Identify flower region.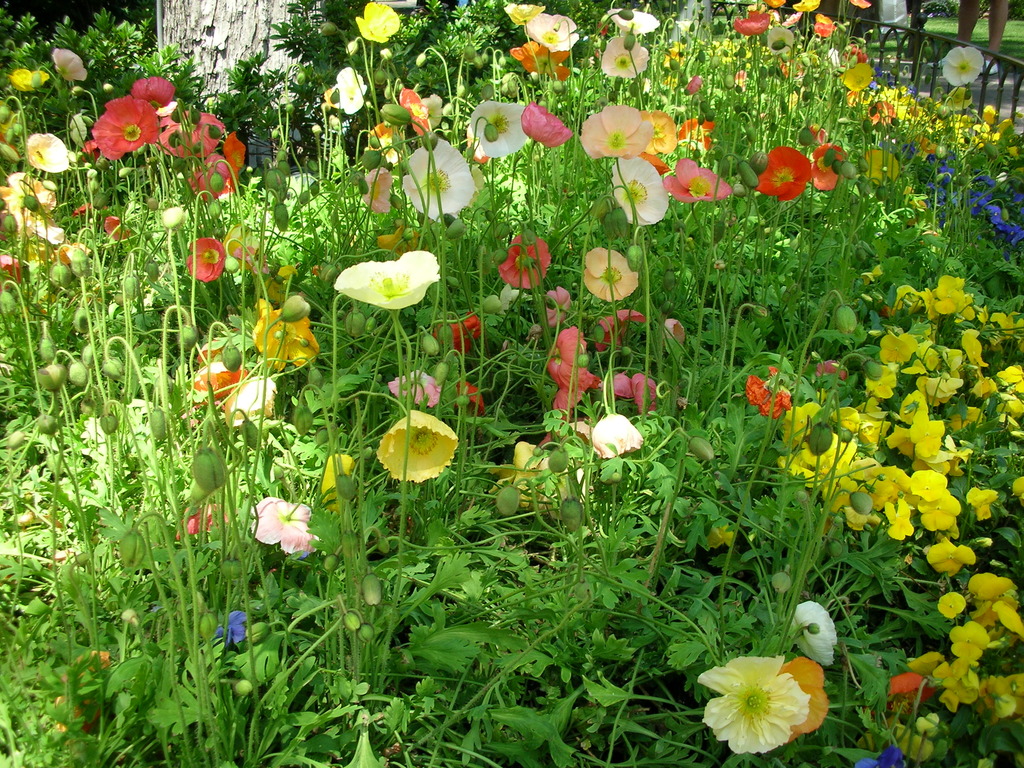
Region: box=[600, 33, 651, 81].
